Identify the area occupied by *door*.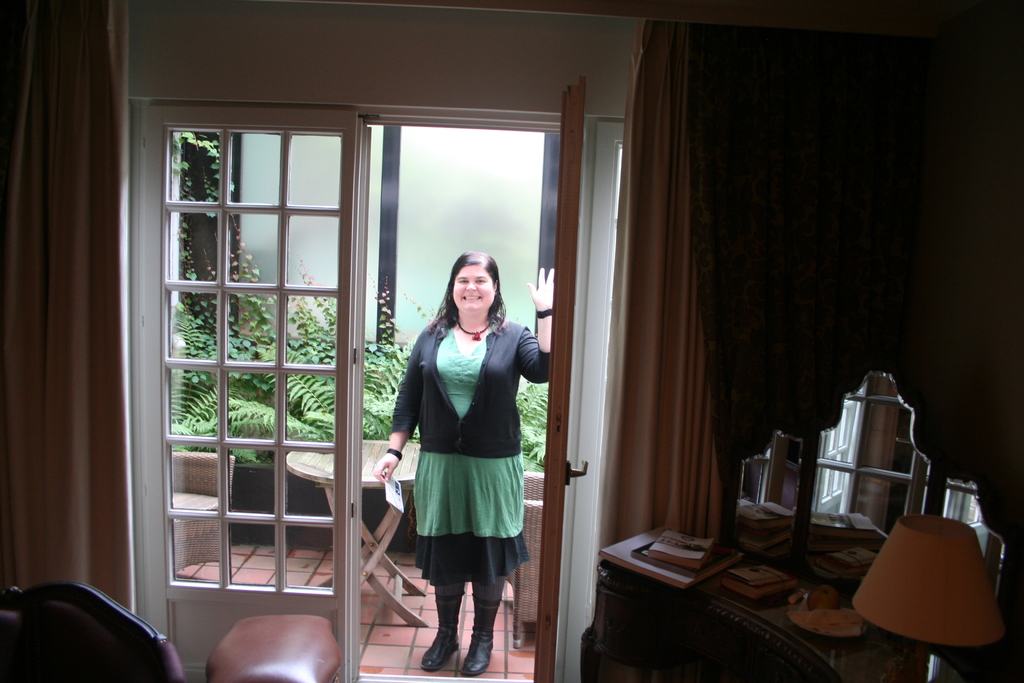
Area: bbox=[532, 75, 588, 682].
